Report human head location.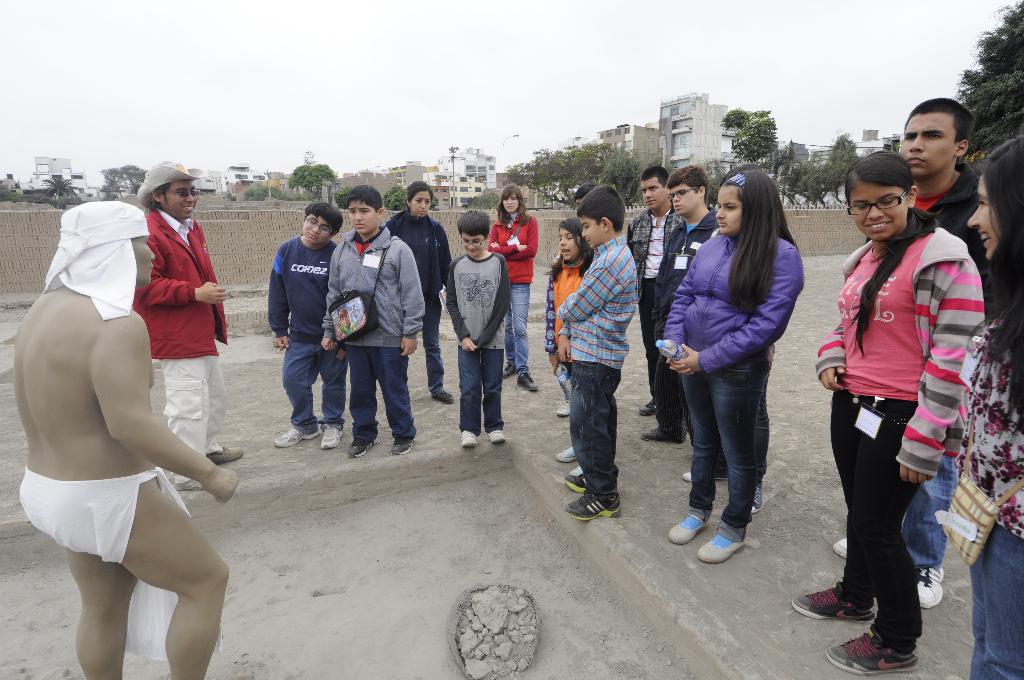
Report: {"x1": 499, "y1": 184, "x2": 521, "y2": 213}.
